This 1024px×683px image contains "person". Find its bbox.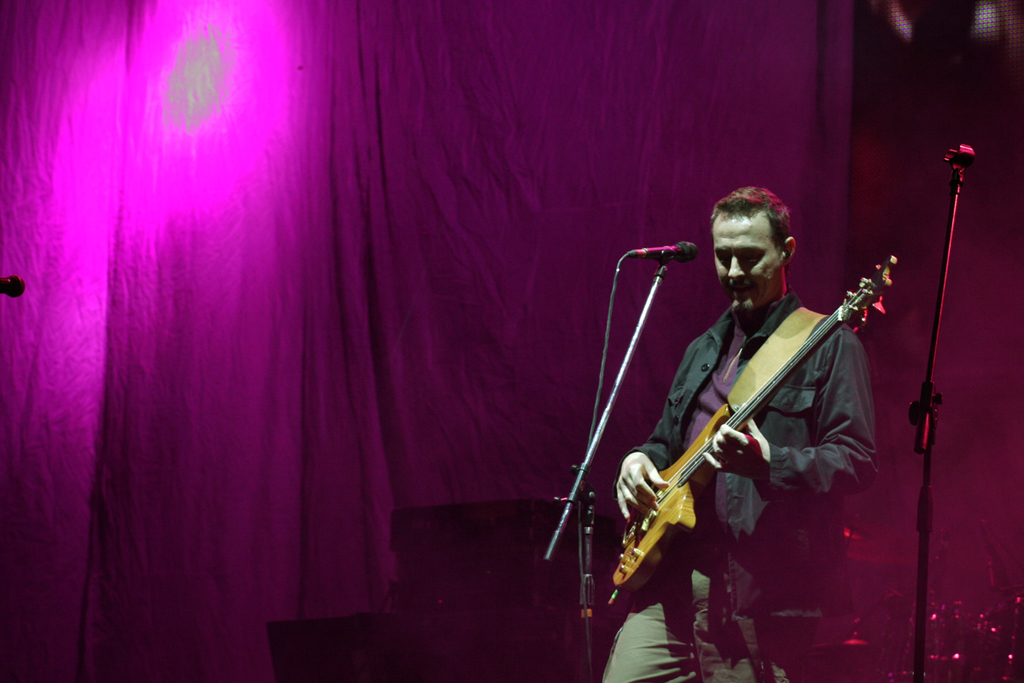
l=596, t=183, r=877, b=682.
